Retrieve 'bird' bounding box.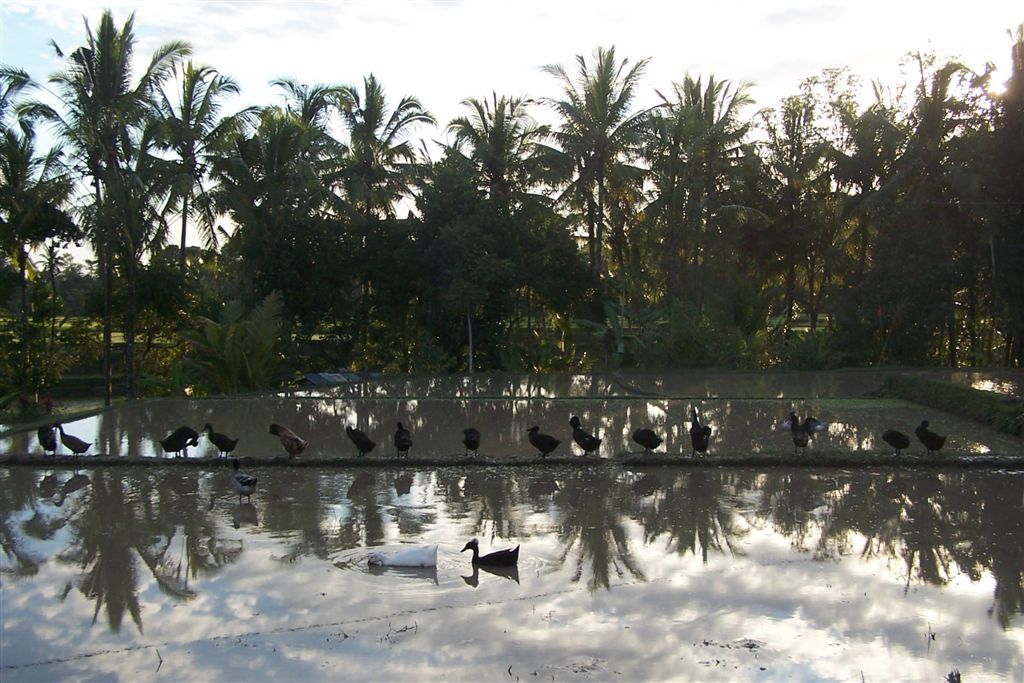
Bounding box: locate(879, 429, 914, 465).
